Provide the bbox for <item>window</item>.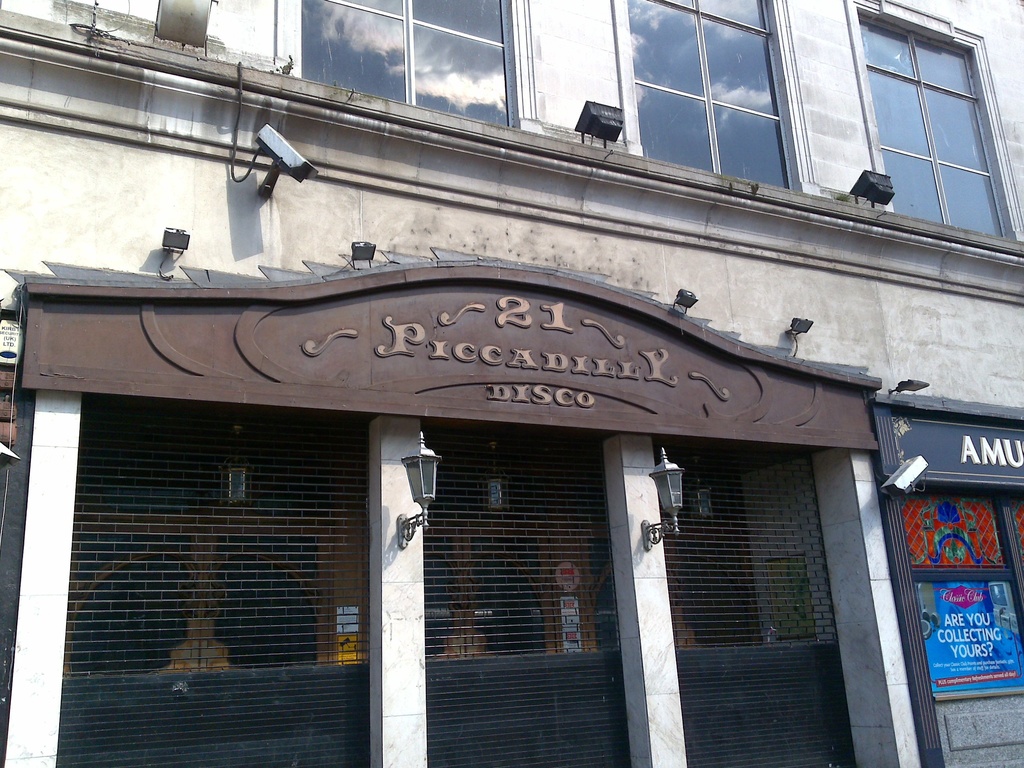
bbox=[895, 484, 1023, 705].
